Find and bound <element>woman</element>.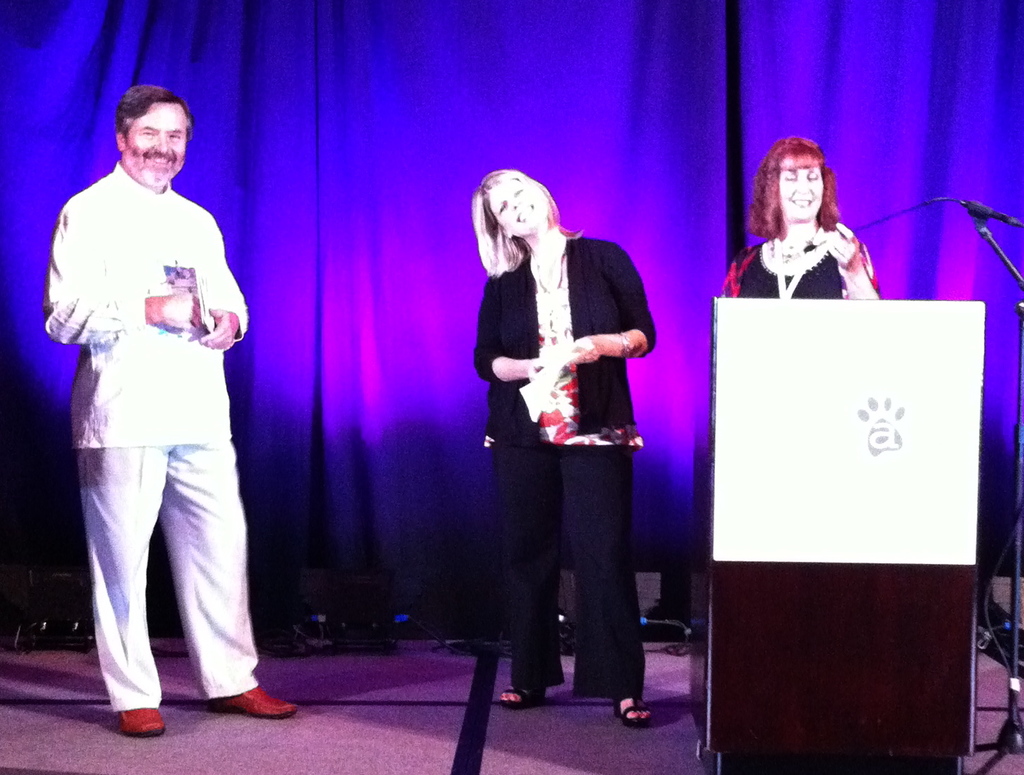
Bound: [x1=723, y1=131, x2=881, y2=307].
